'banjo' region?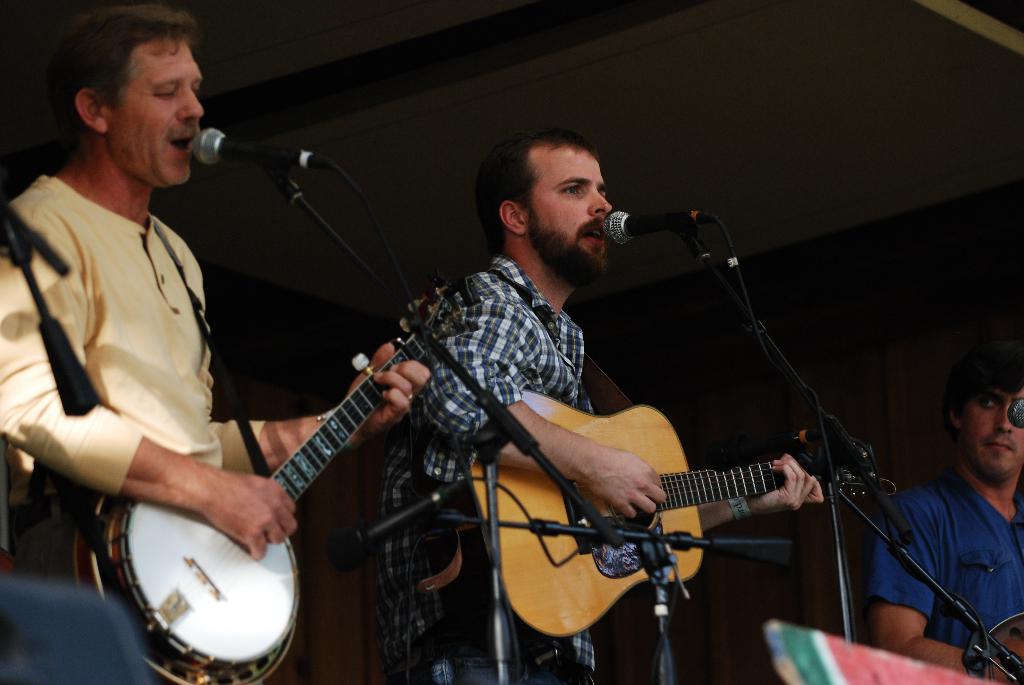
BBox(63, 274, 468, 684)
